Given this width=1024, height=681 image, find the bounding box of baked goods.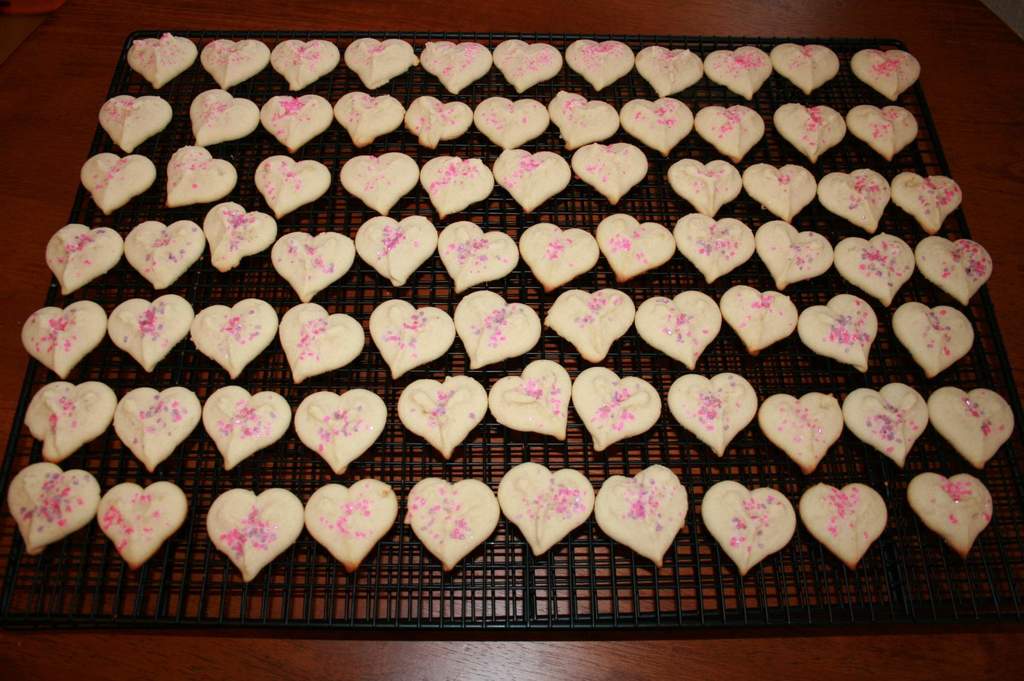
[left=669, top=372, right=762, bottom=459].
